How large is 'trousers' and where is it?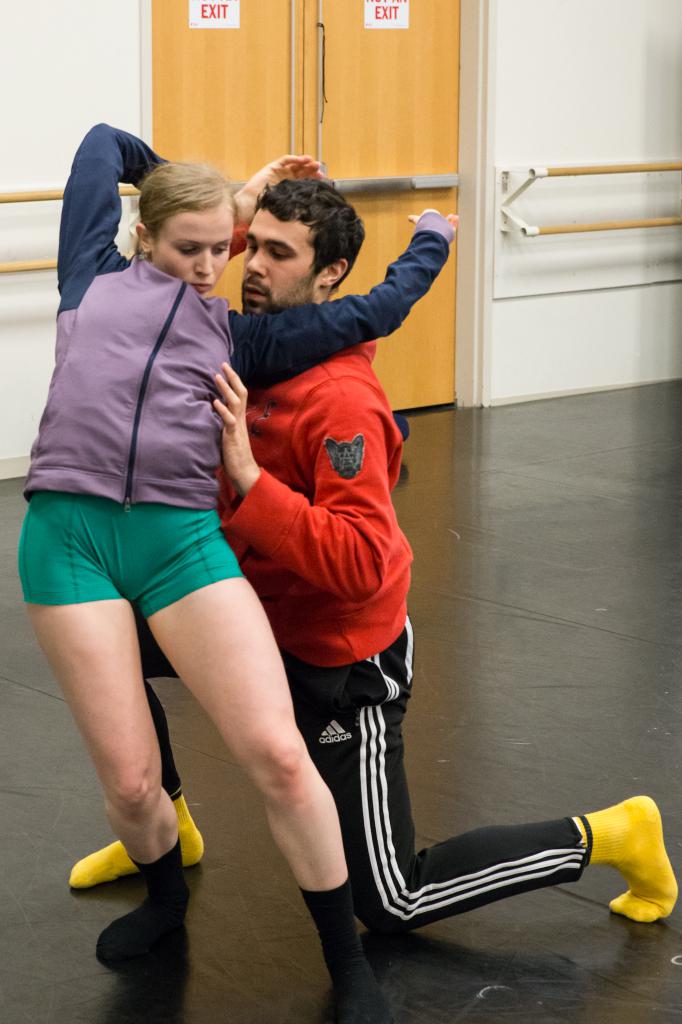
Bounding box: 131,596,610,950.
